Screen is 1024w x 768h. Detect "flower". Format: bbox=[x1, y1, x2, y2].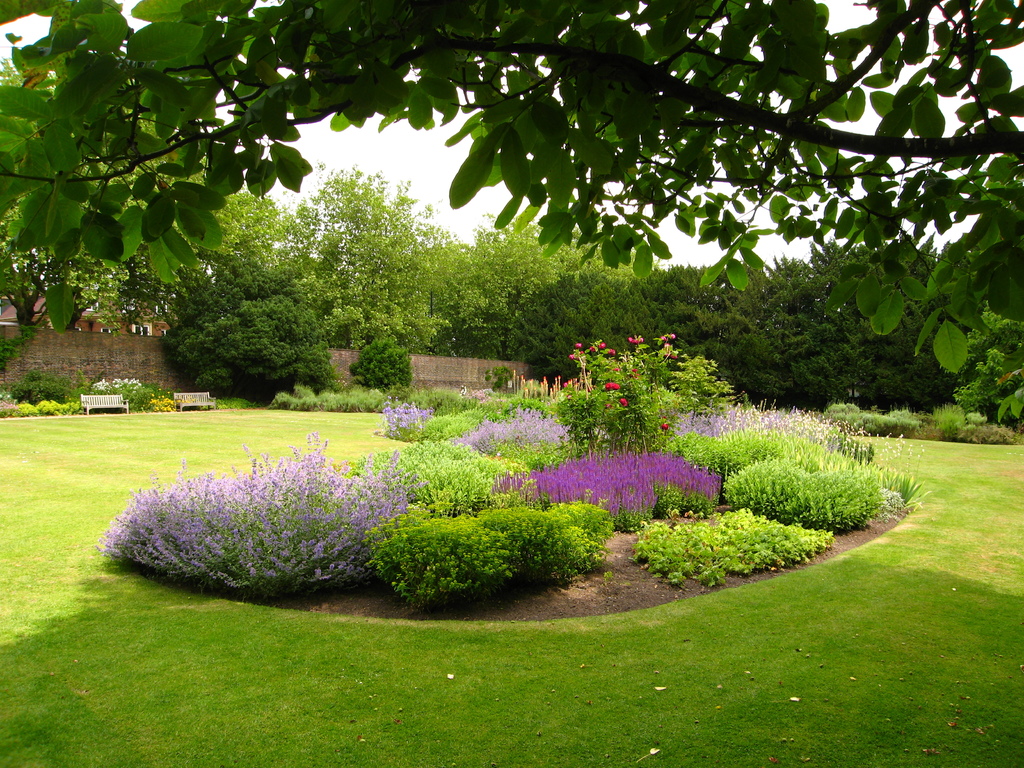
bbox=[630, 367, 639, 376].
